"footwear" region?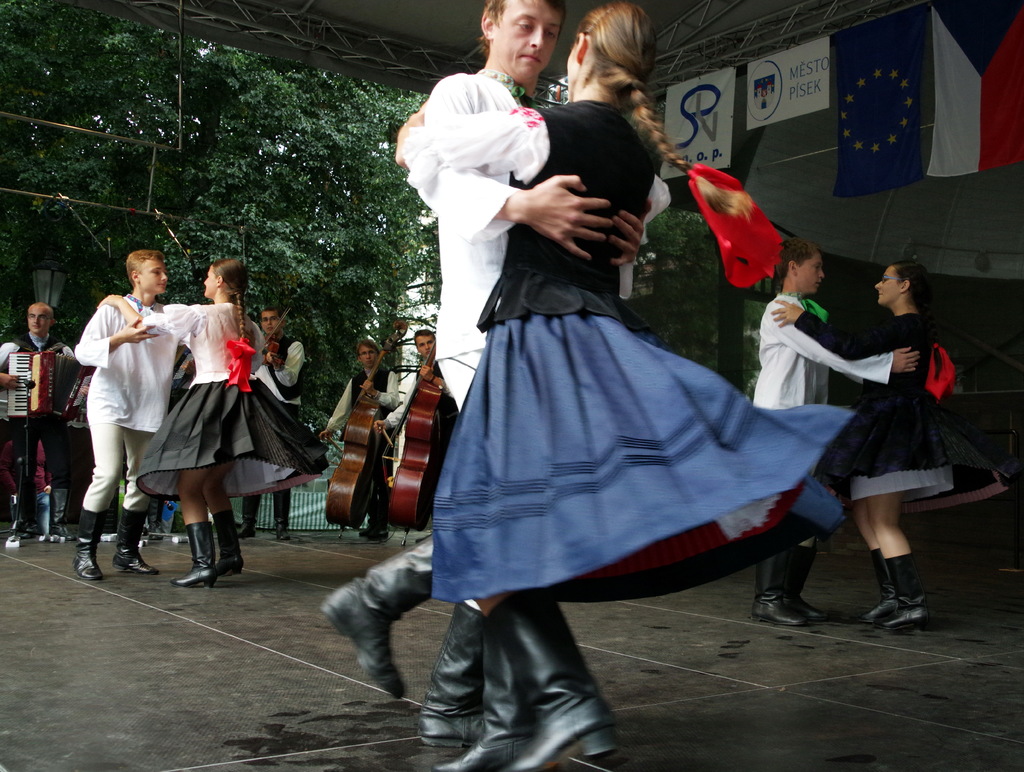
113,507,159,575
